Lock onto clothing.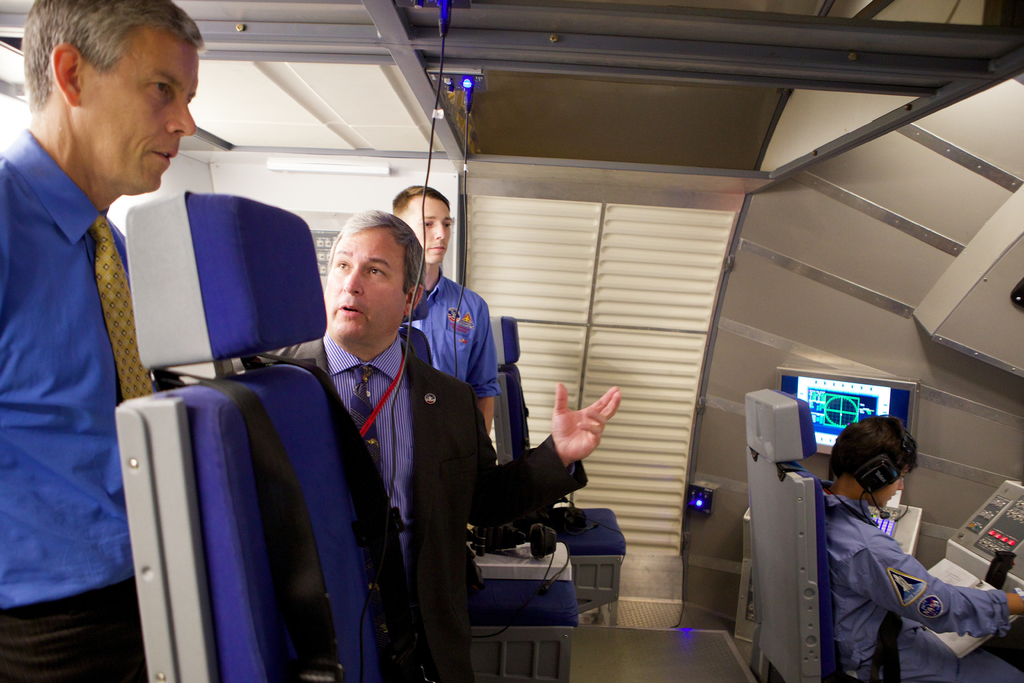
Locked: crop(263, 325, 591, 682).
